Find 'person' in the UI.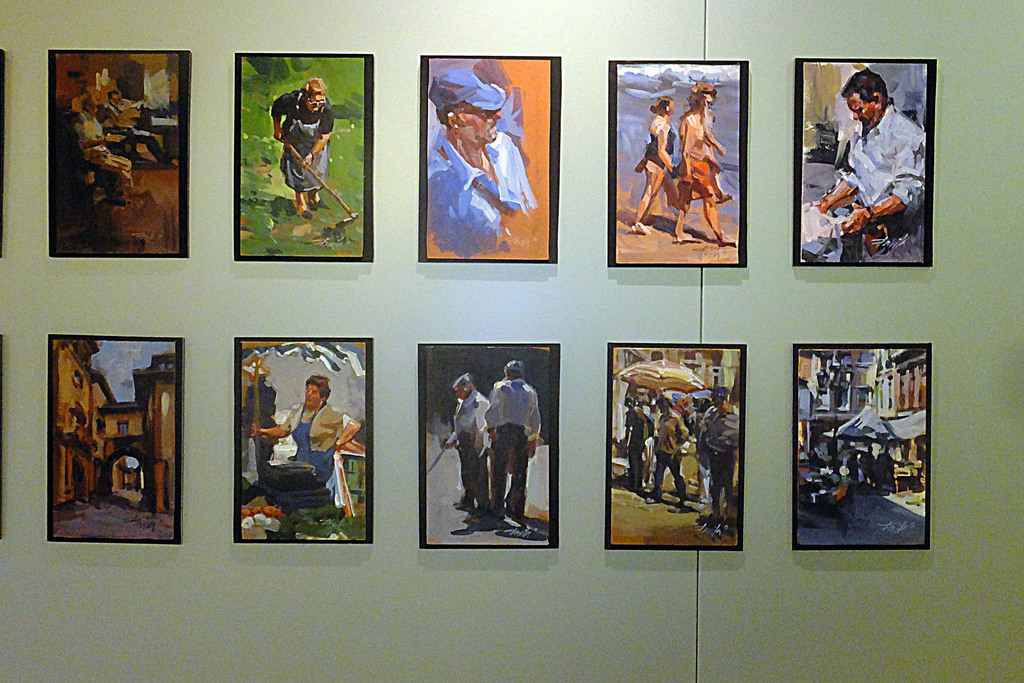
UI element at box(796, 67, 933, 259).
